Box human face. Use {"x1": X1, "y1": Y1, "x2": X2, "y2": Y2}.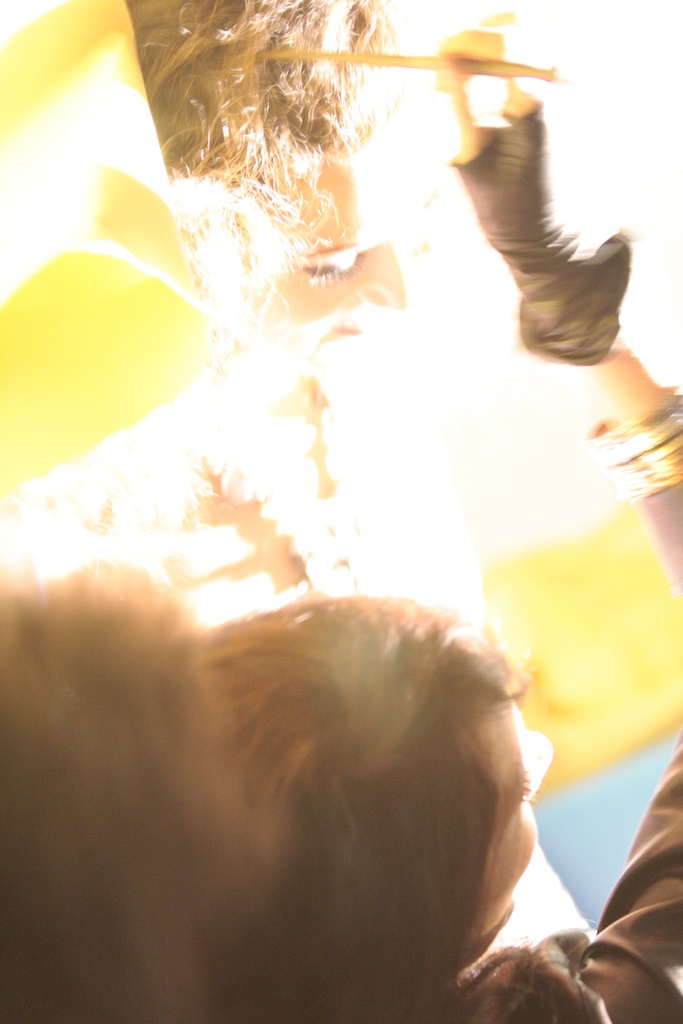
{"x1": 279, "y1": 160, "x2": 409, "y2": 352}.
